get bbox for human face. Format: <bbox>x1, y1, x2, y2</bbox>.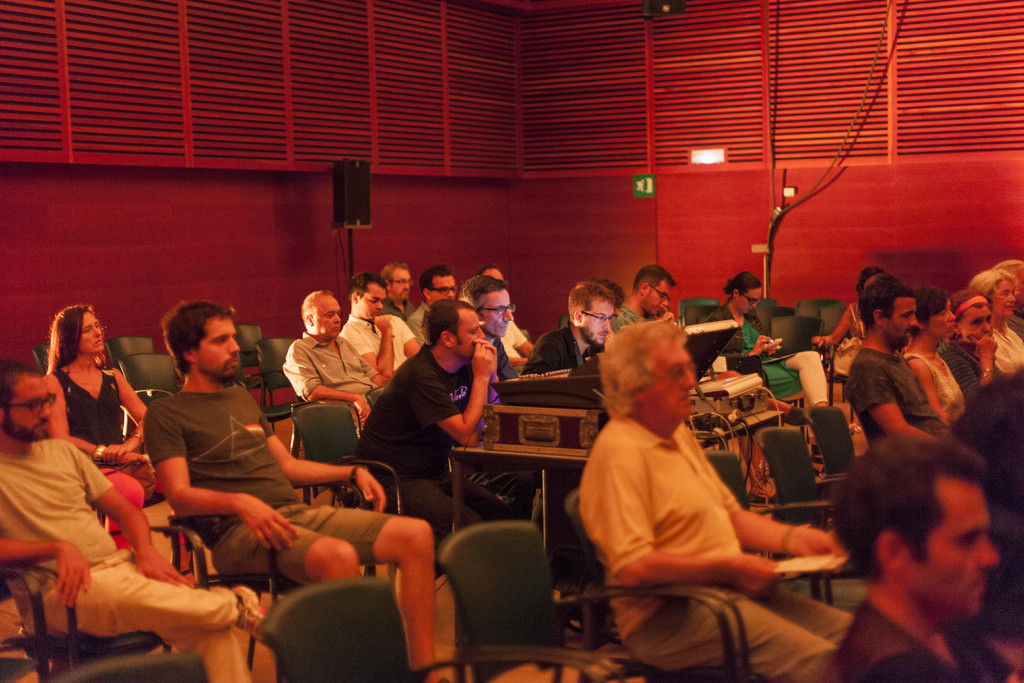
<bbox>394, 270, 414, 299</bbox>.
